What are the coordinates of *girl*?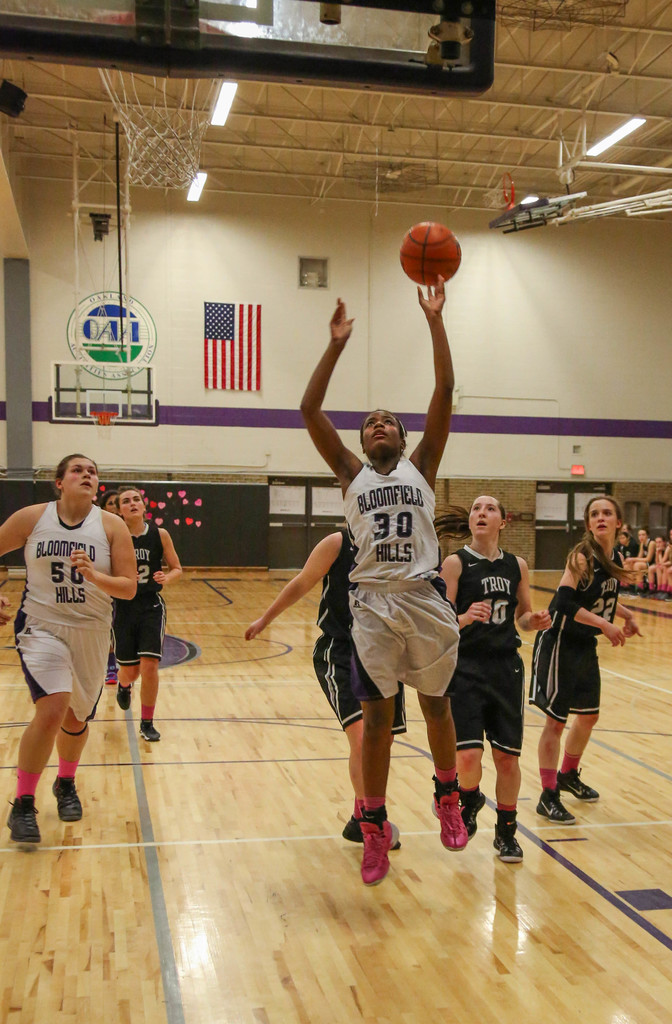
110 488 174 743.
